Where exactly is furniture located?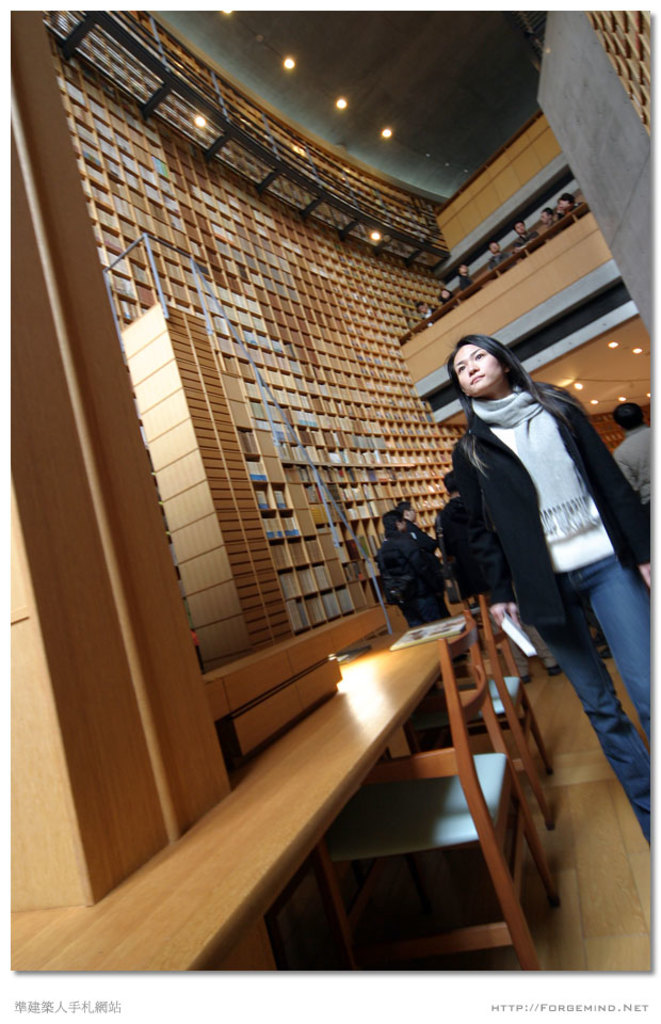
Its bounding box is [left=408, top=594, right=557, bottom=832].
